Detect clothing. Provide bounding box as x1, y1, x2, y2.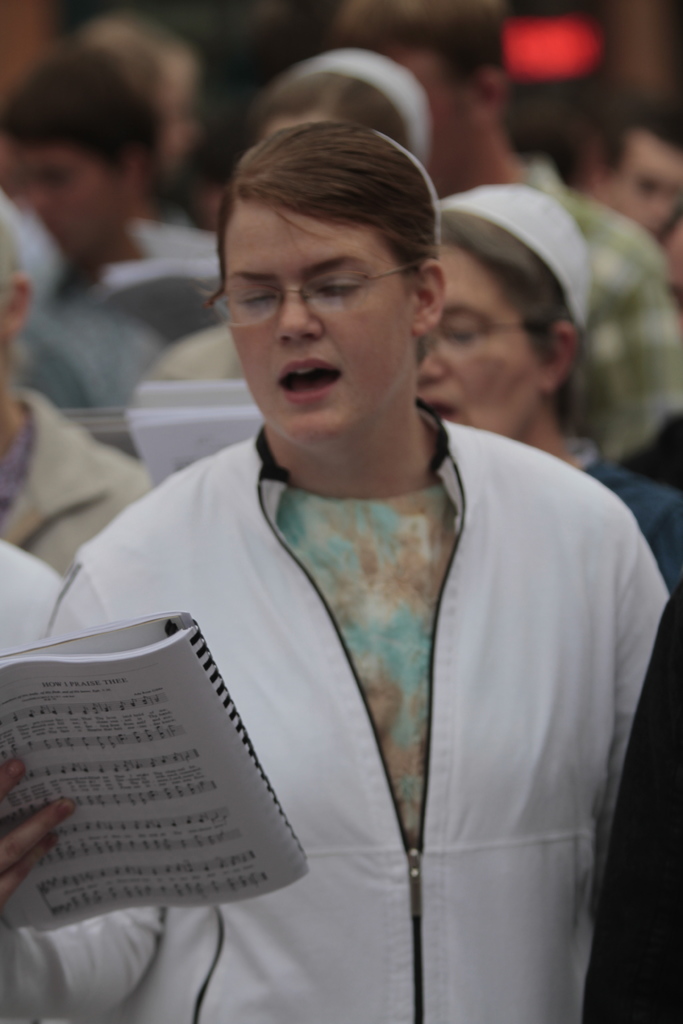
511, 155, 682, 470.
